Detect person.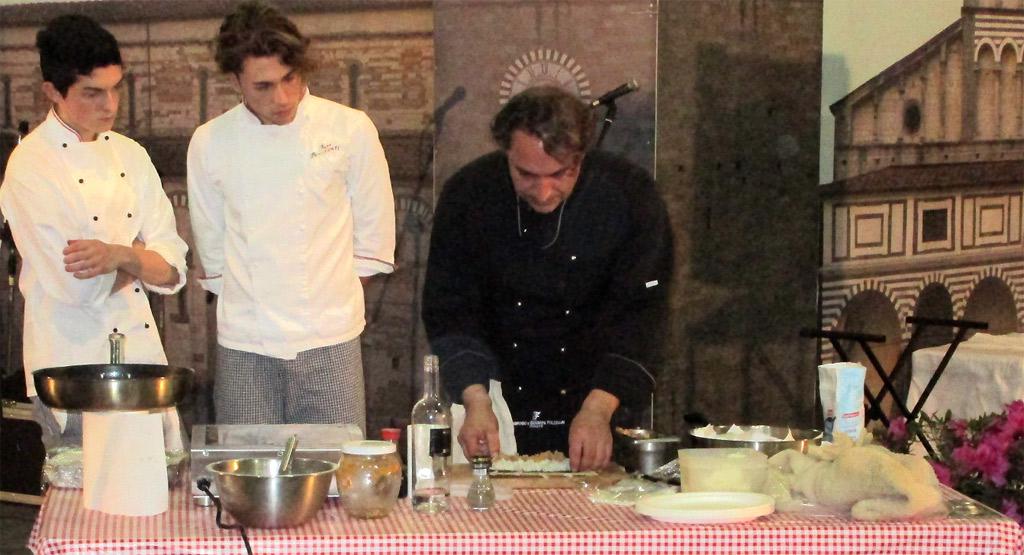
Detected at left=187, top=5, right=396, bottom=444.
